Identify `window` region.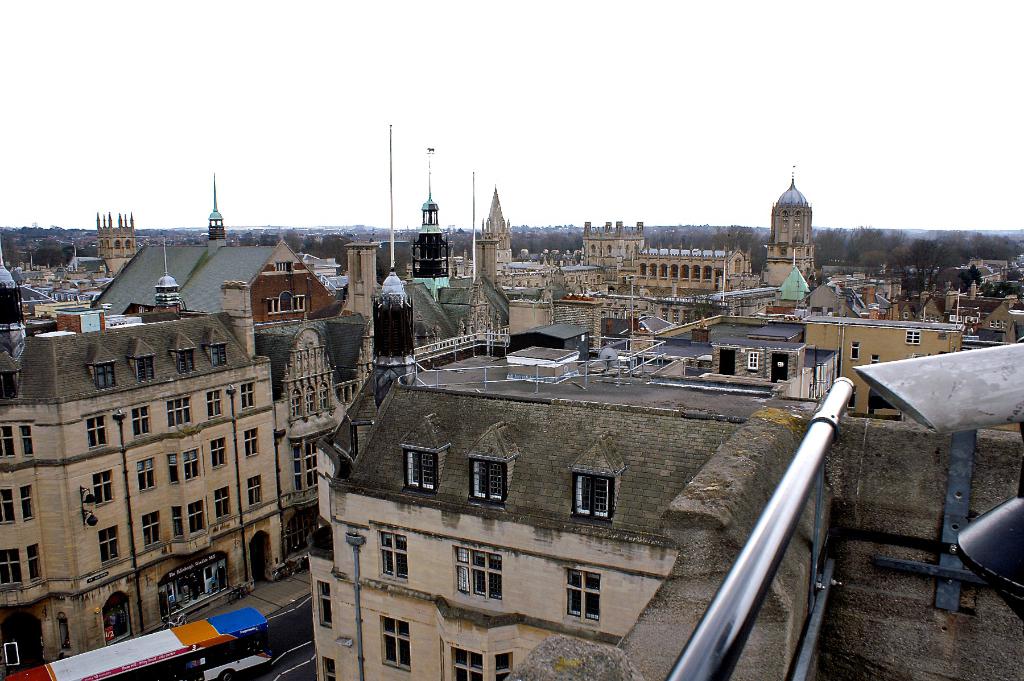
Region: left=748, top=353, right=759, bottom=372.
